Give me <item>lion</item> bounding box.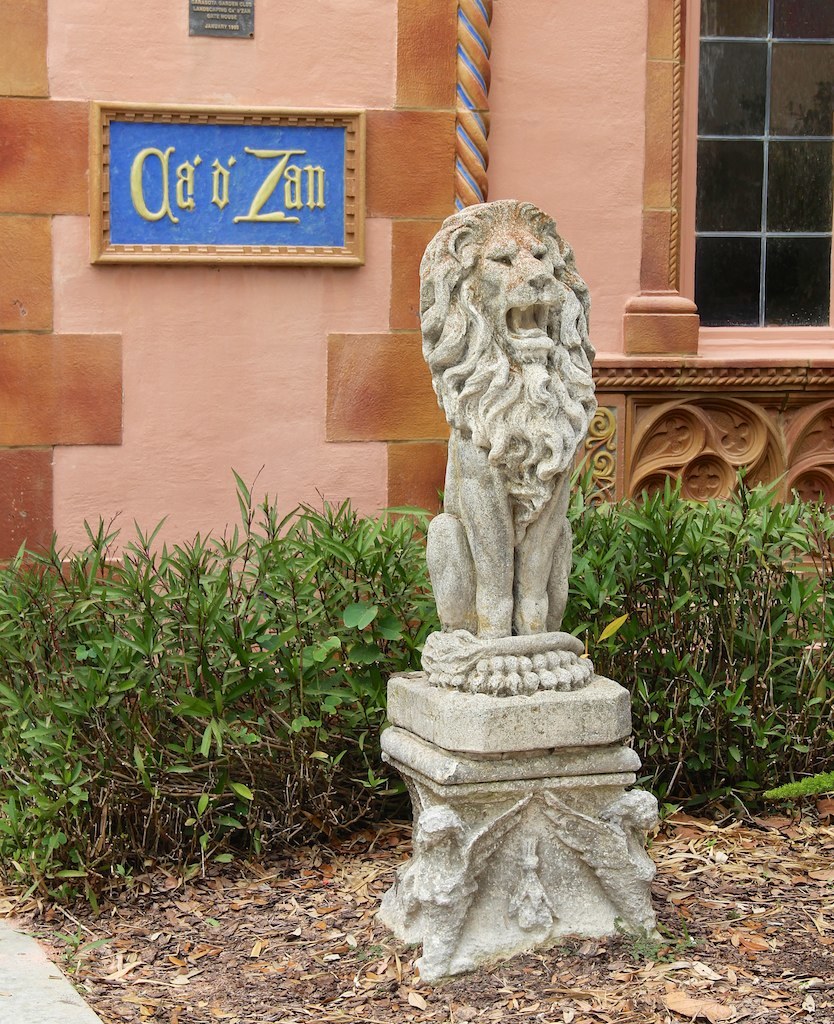
<box>423,200,602,703</box>.
